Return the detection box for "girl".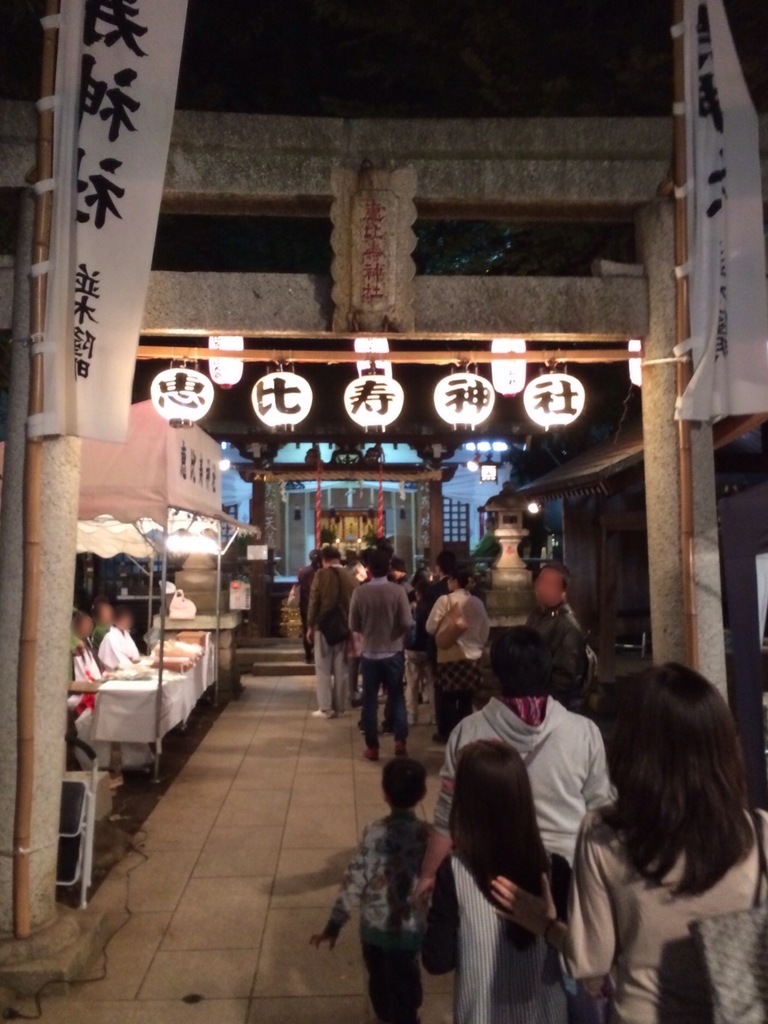
rect(552, 666, 767, 1018).
